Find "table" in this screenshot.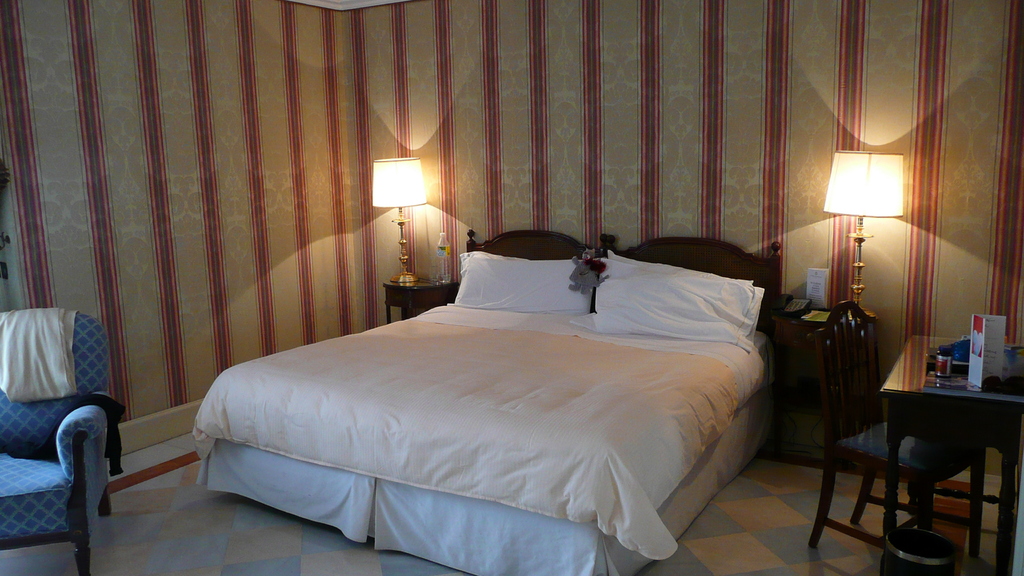
The bounding box for "table" is BBox(771, 307, 878, 437).
